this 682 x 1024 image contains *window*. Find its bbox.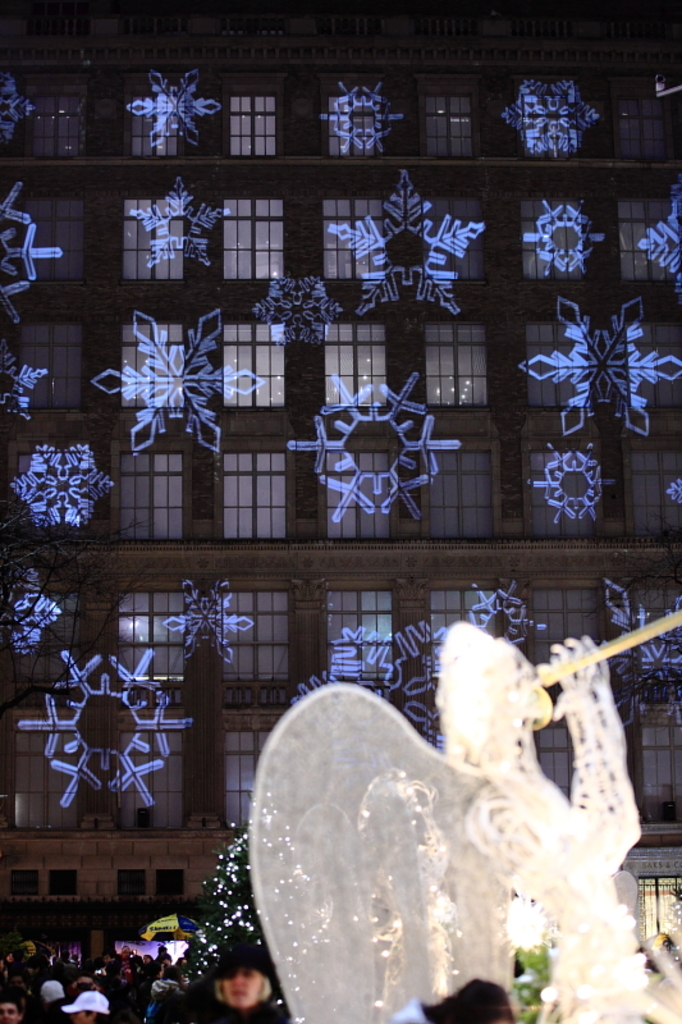
Rect(624, 436, 681, 540).
